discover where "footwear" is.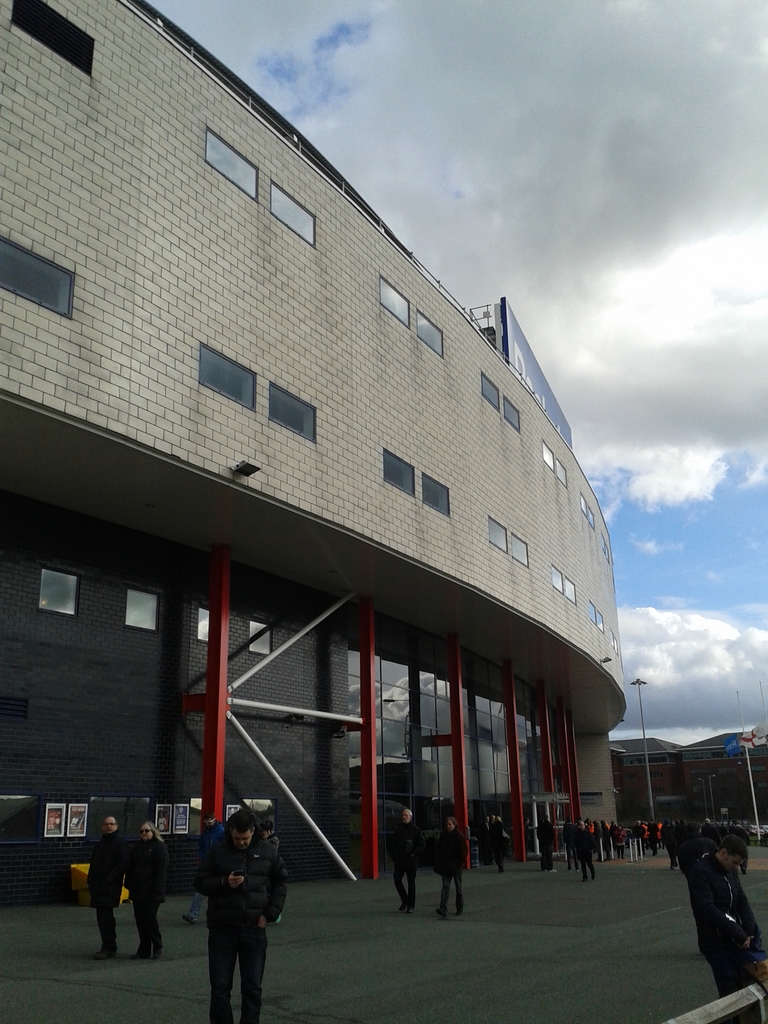
Discovered at 151, 950, 163, 963.
